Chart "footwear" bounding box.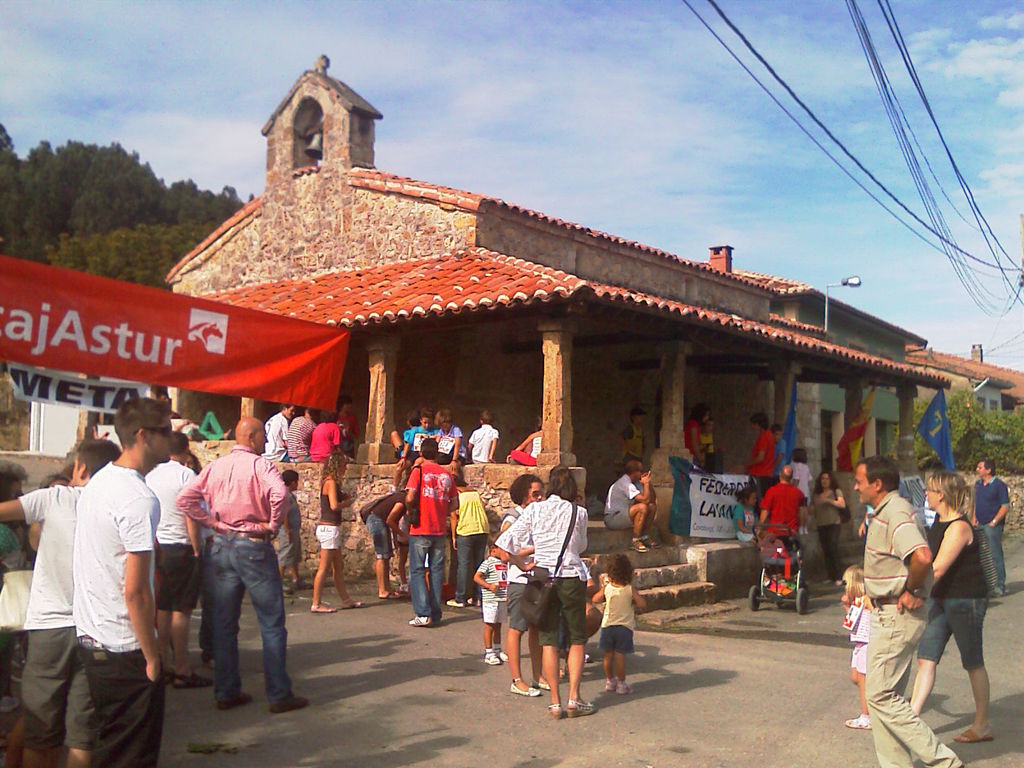
Charted: select_region(204, 659, 216, 668).
